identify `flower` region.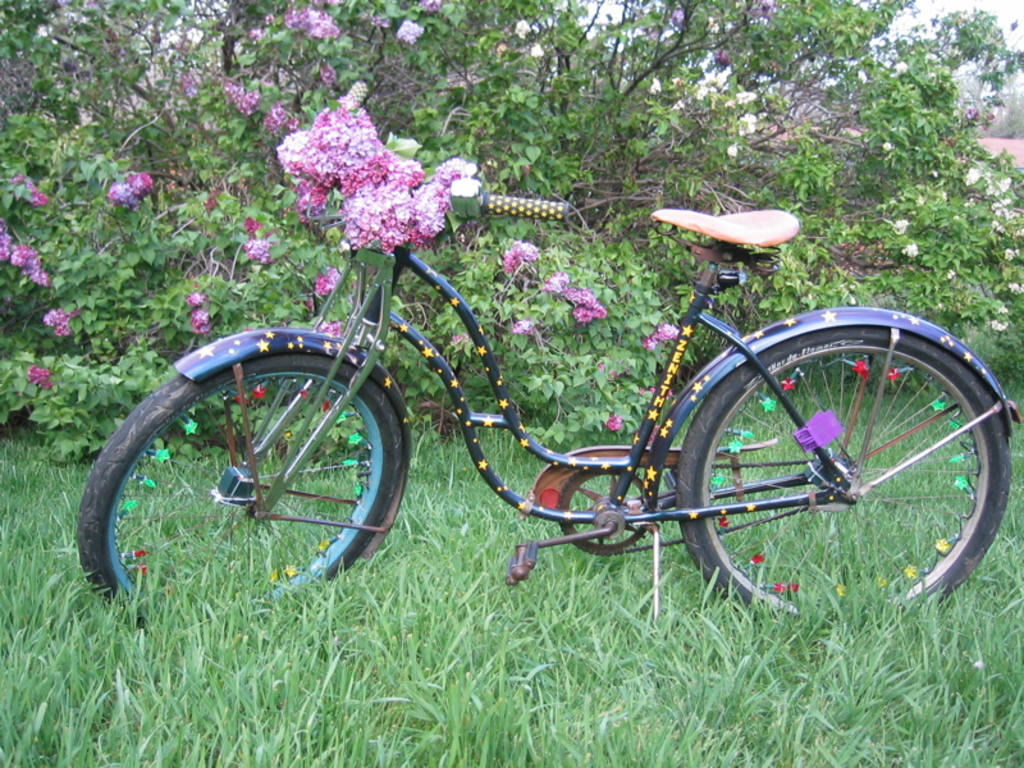
Region: 746 0 777 20.
